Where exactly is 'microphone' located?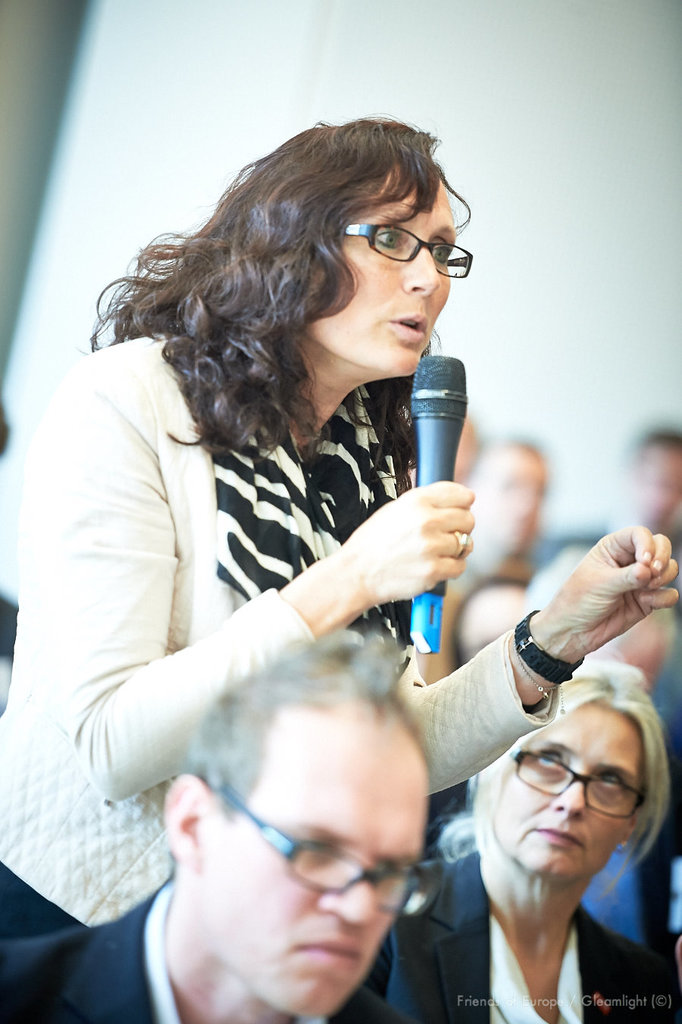
Its bounding box is [413, 348, 475, 660].
